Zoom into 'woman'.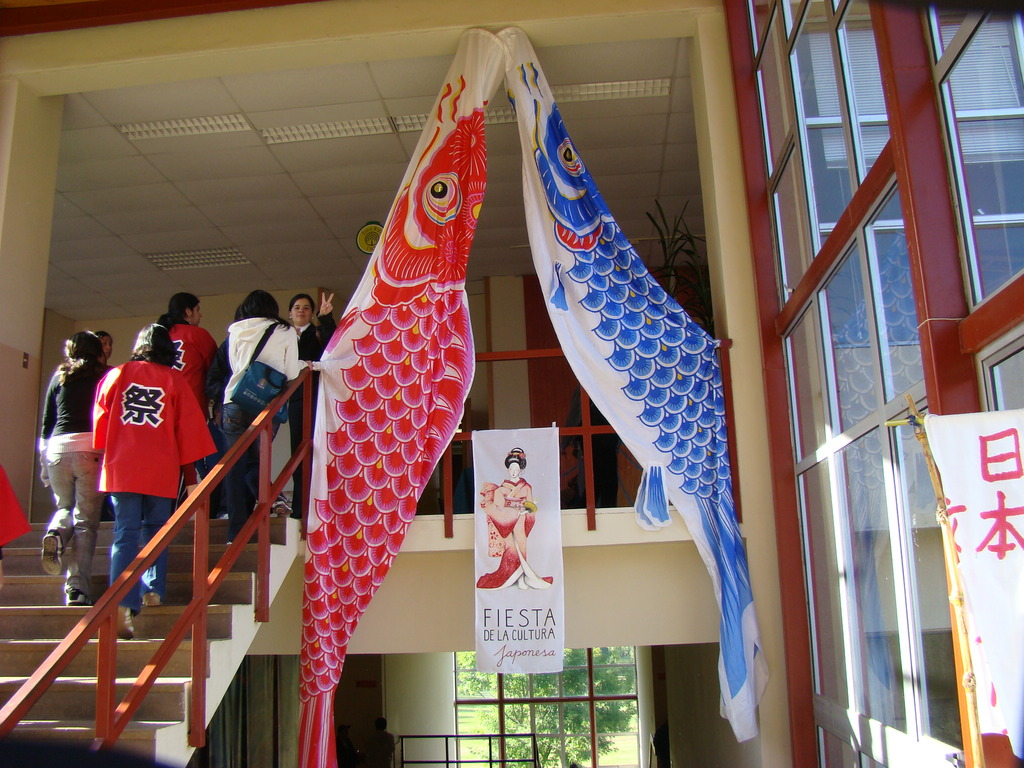
Zoom target: 218:286:302:547.
